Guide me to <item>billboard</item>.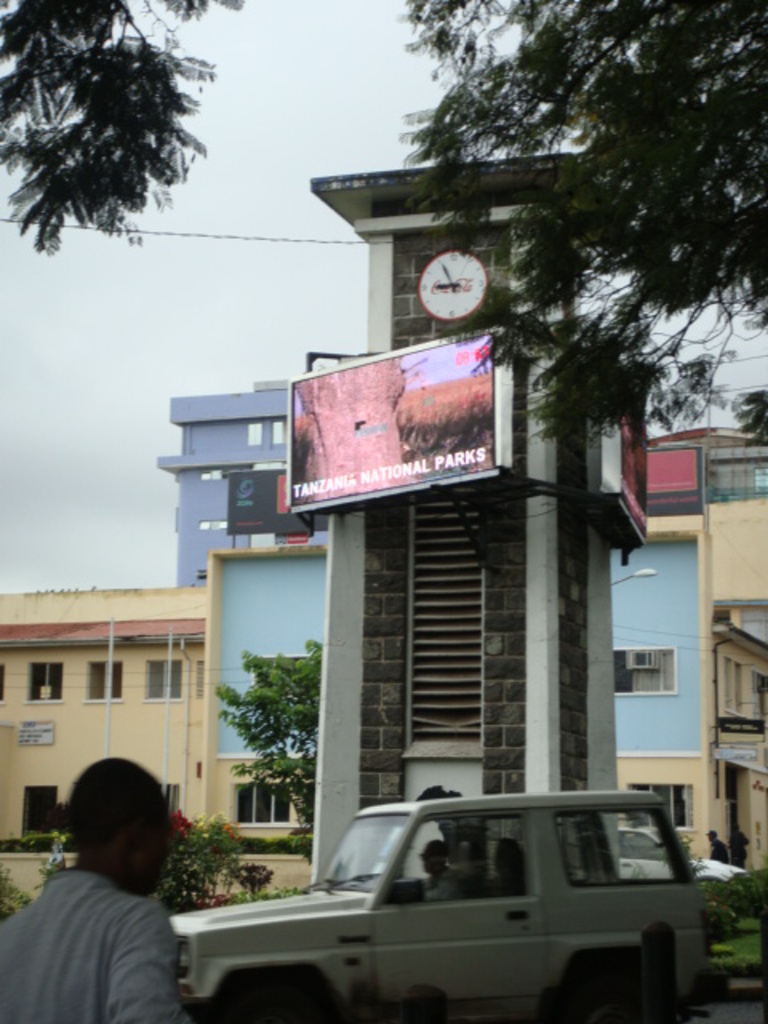
Guidance: l=227, t=469, r=314, b=531.
